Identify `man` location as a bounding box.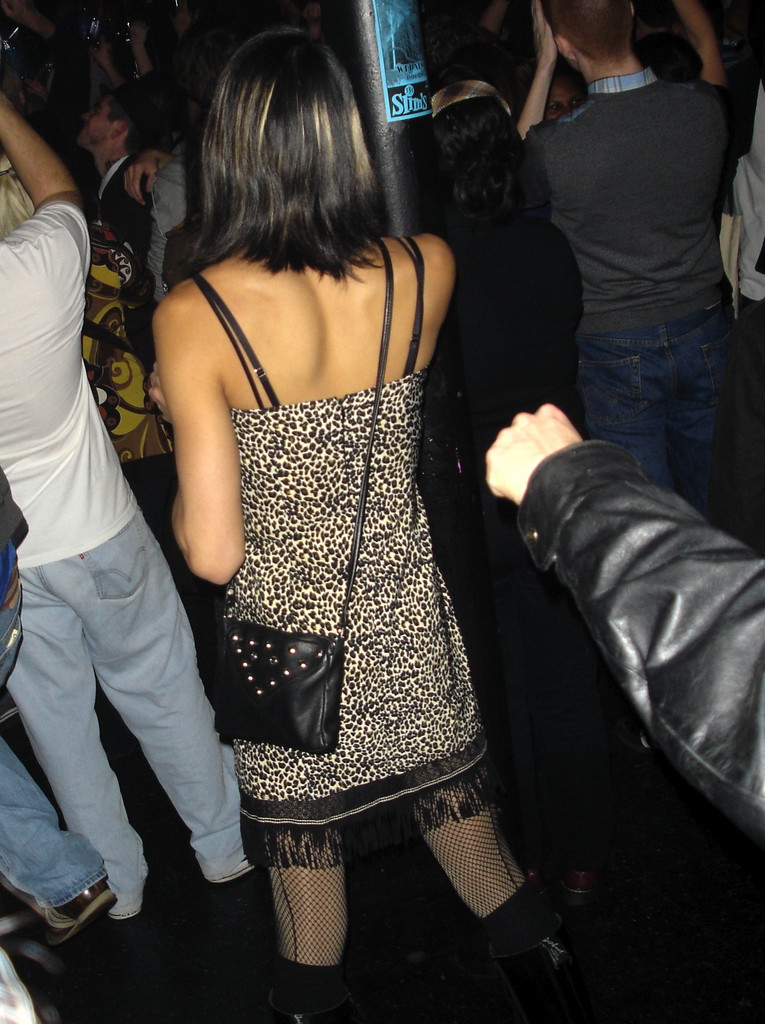
<region>483, 0, 759, 548</region>.
